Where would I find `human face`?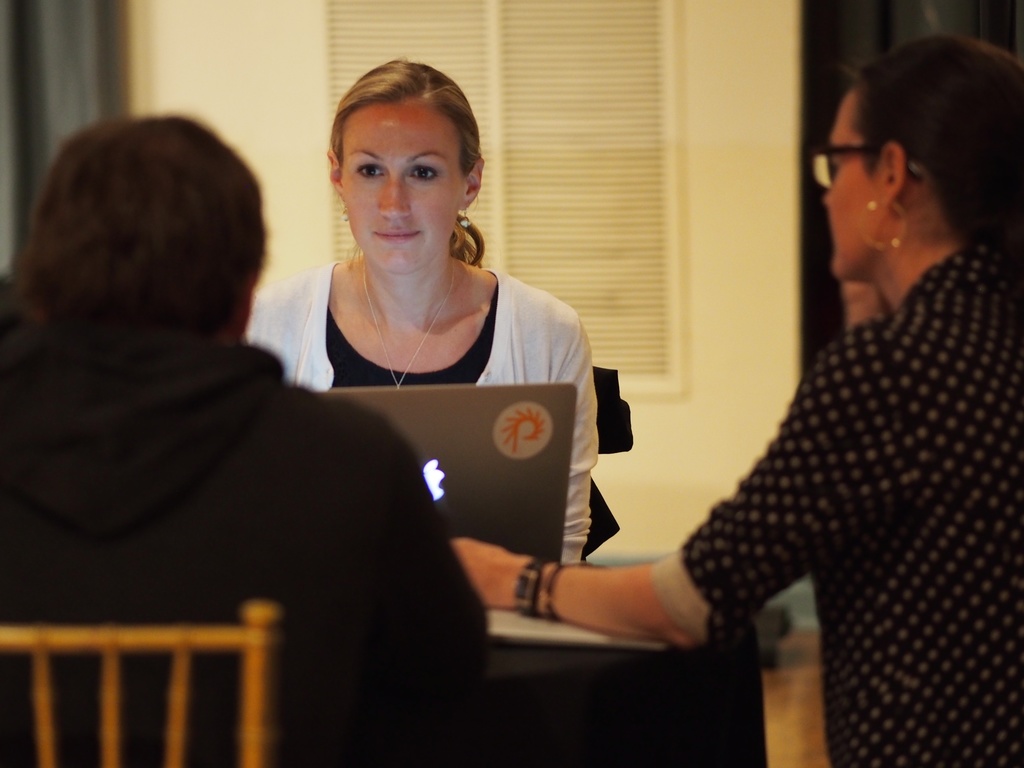
At bbox=(340, 97, 453, 271).
